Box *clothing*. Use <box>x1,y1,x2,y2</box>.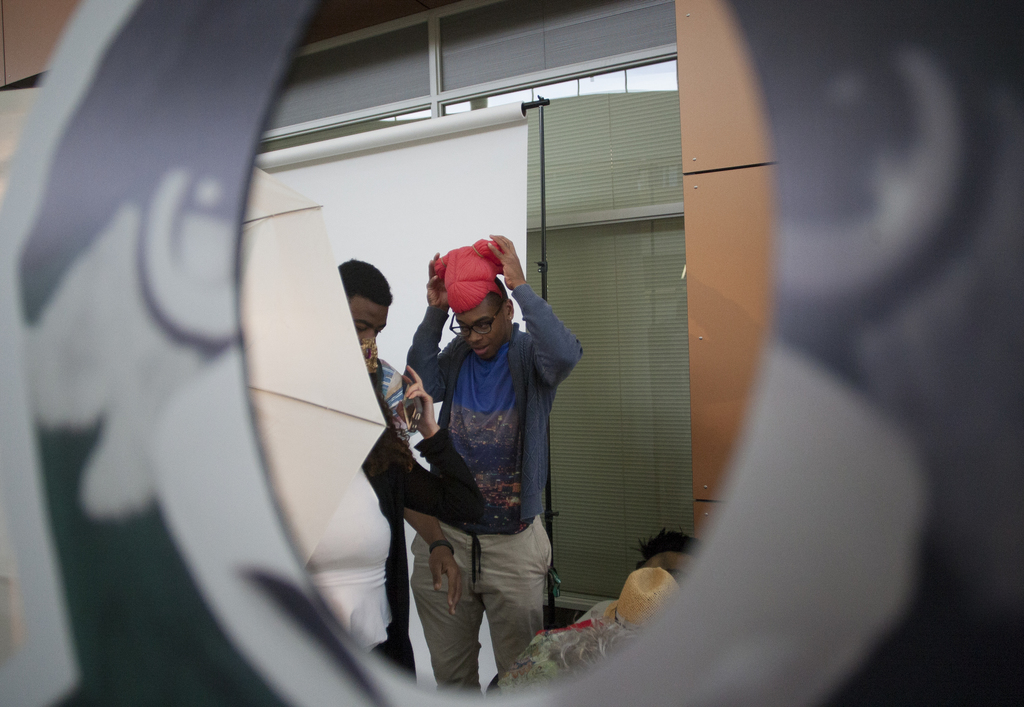
<box>404,272,571,623</box>.
